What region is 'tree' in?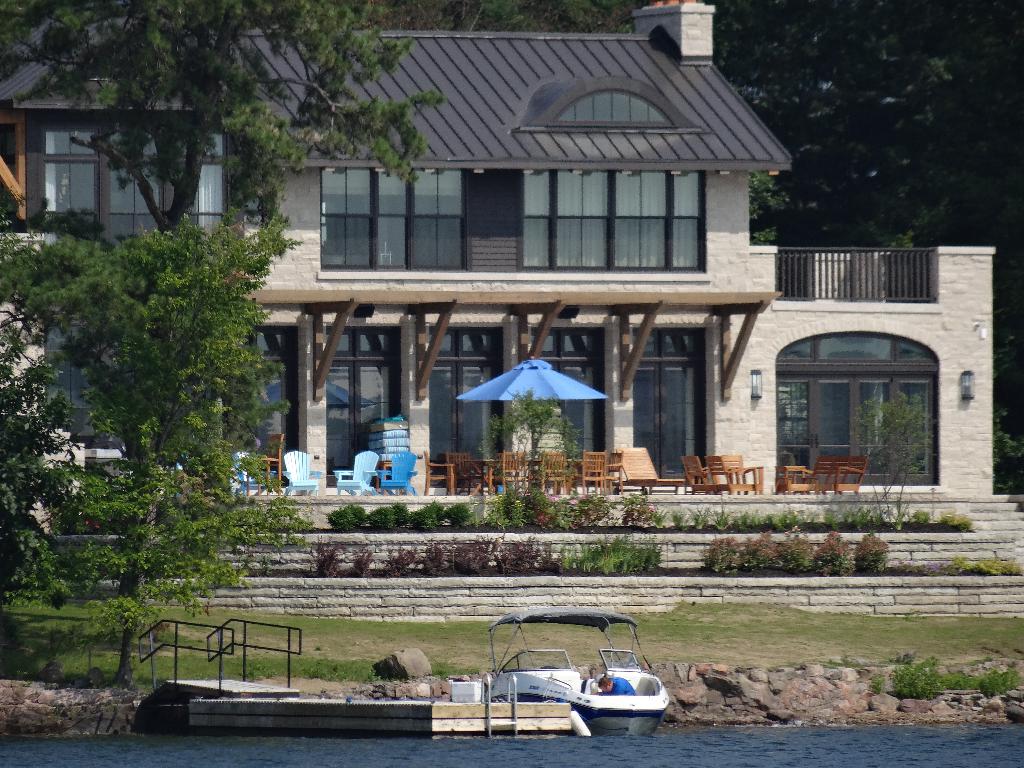
x1=431, y1=0, x2=1022, y2=295.
